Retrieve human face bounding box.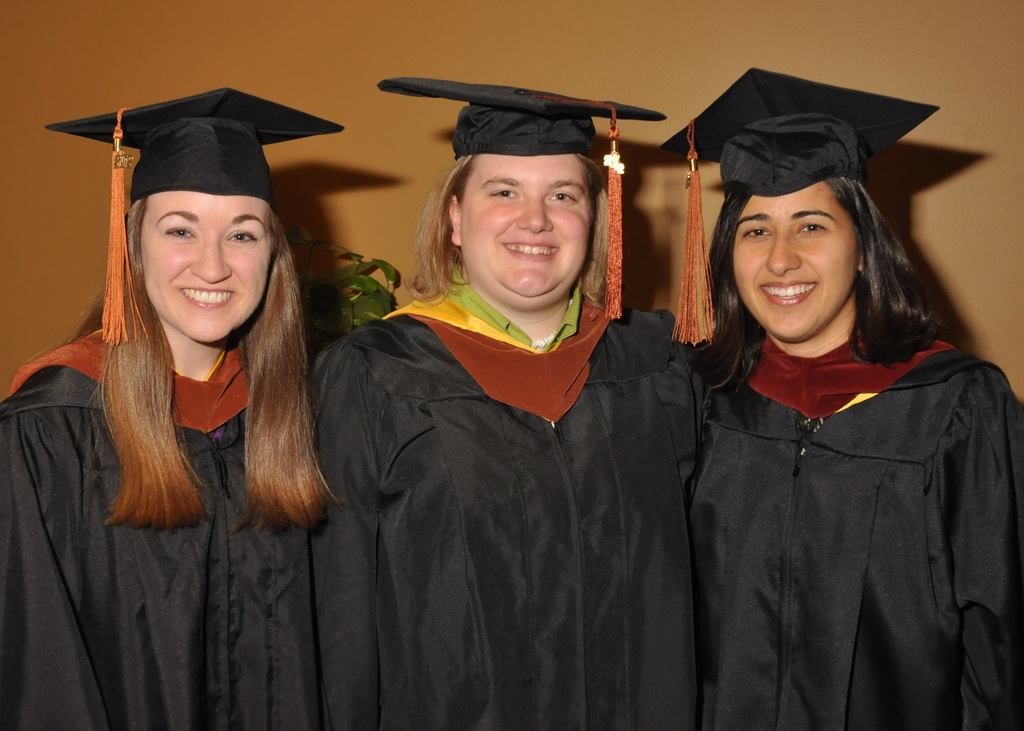
Bounding box: bbox=(138, 192, 275, 342).
